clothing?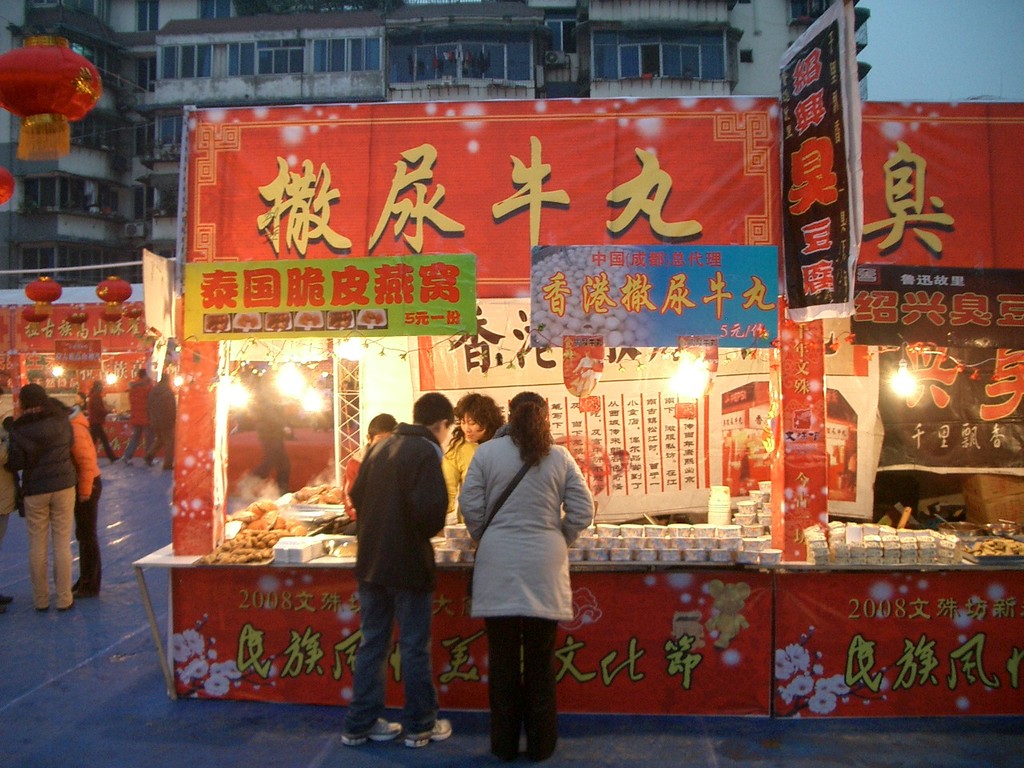
bbox=[71, 486, 109, 598]
